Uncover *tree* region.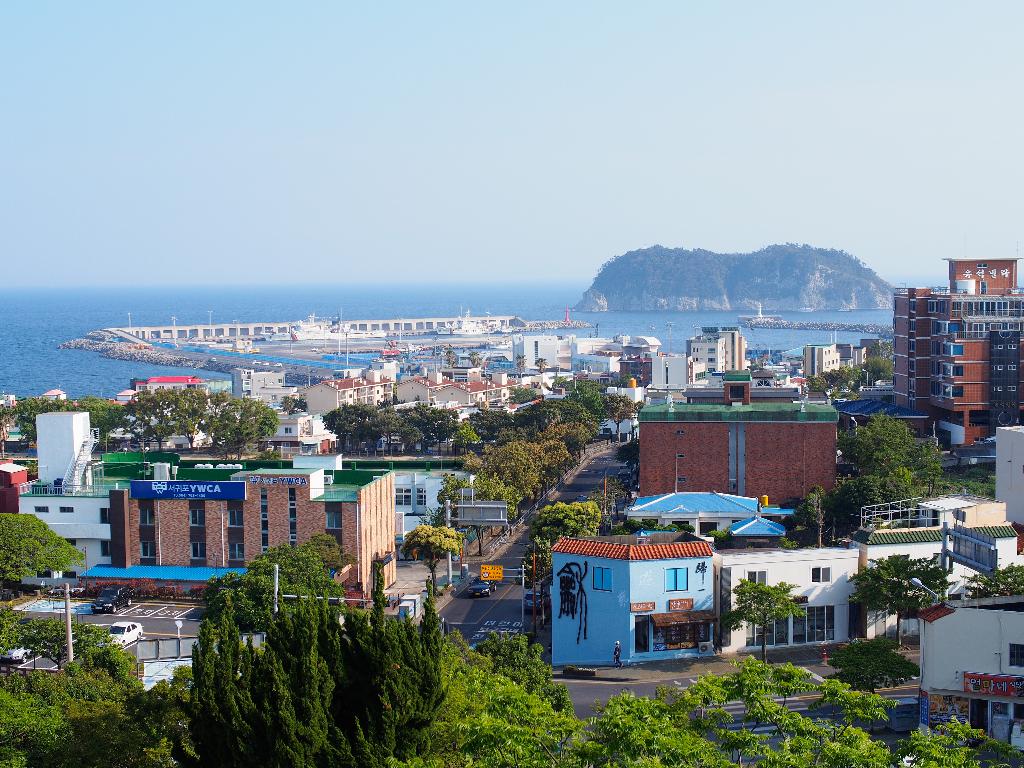
Uncovered: box(276, 397, 310, 419).
